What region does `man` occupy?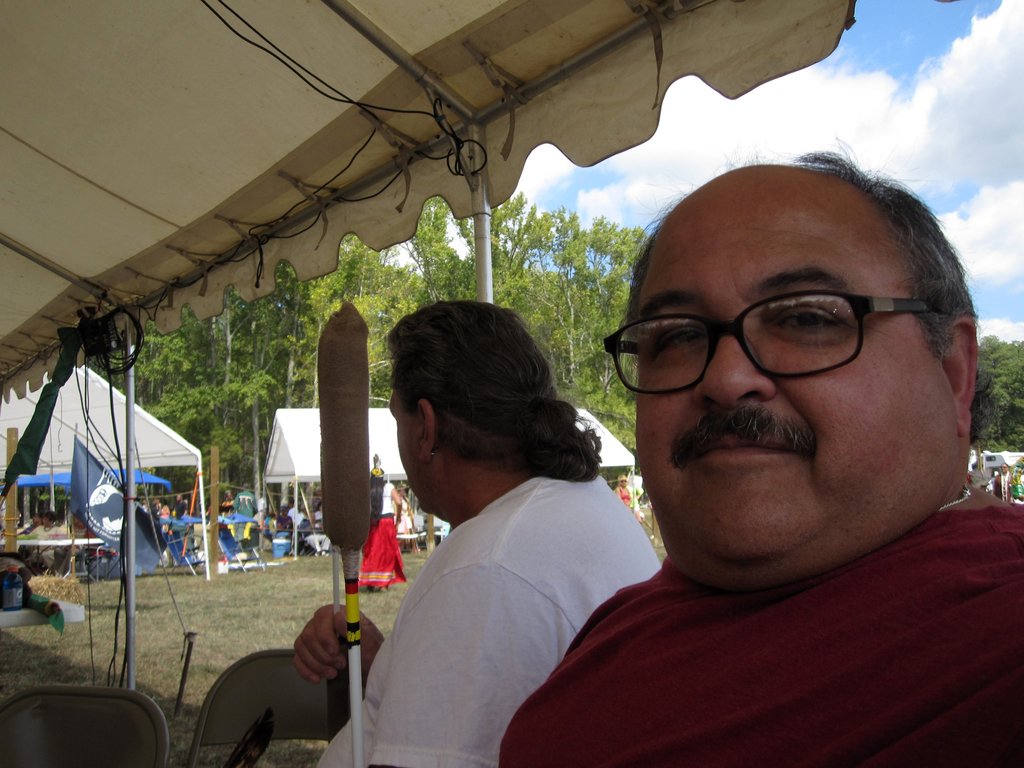
[x1=15, y1=506, x2=63, y2=569].
